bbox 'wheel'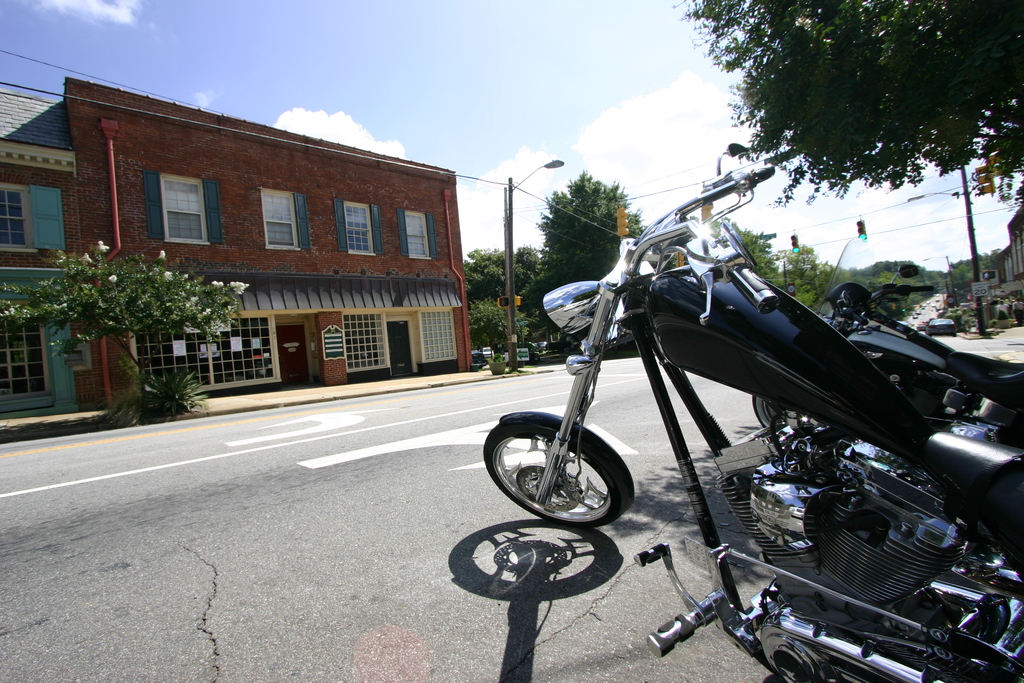
select_region(482, 415, 628, 529)
